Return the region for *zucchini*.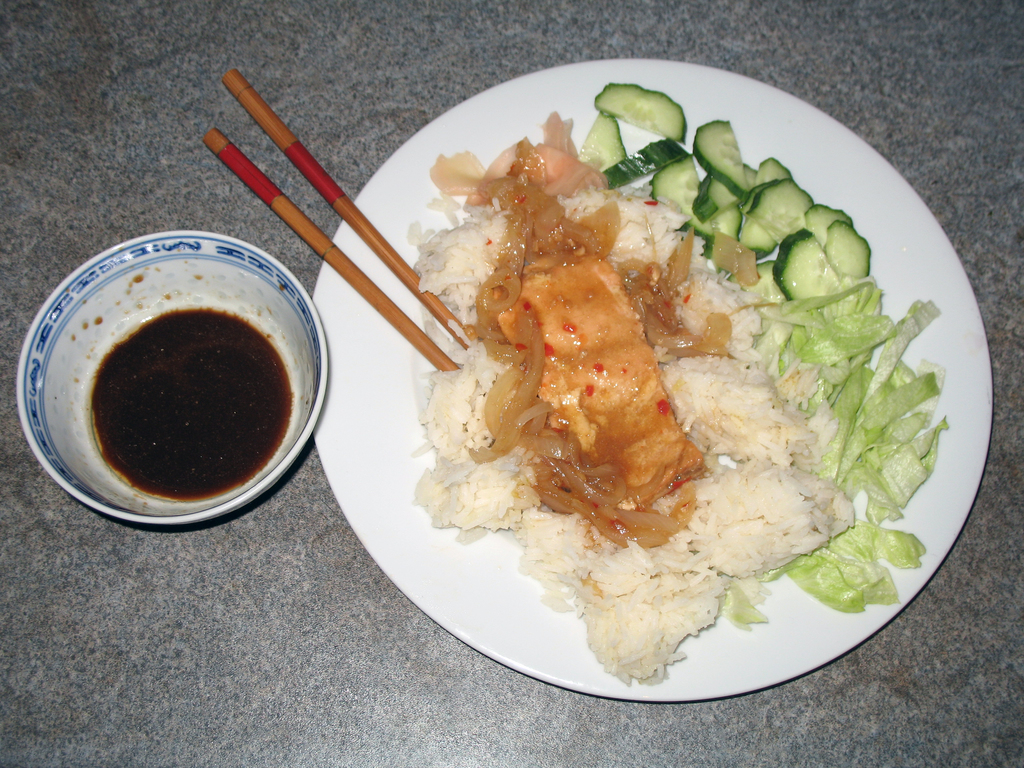
BBox(588, 77, 686, 140).
